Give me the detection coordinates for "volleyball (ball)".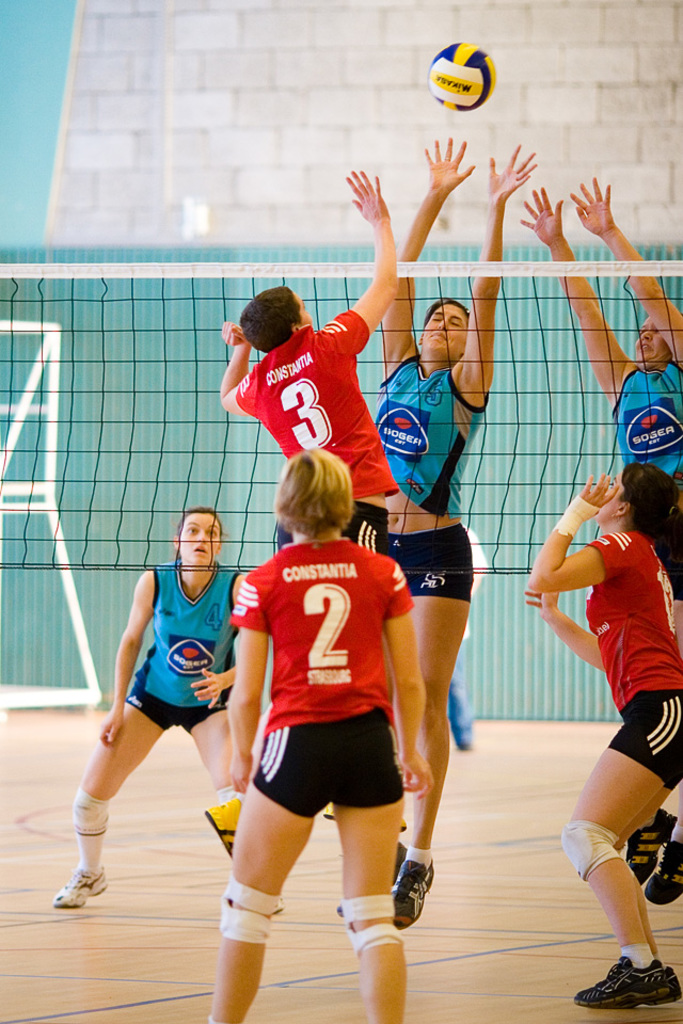
423/39/499/116.
